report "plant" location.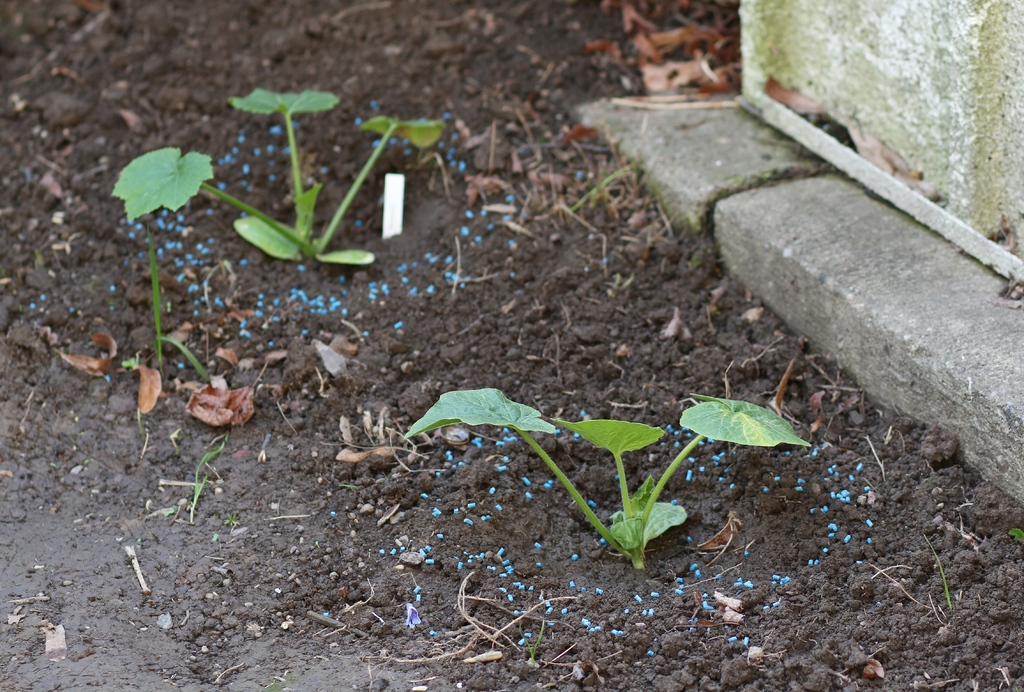
Report: 416,383,811,569.
